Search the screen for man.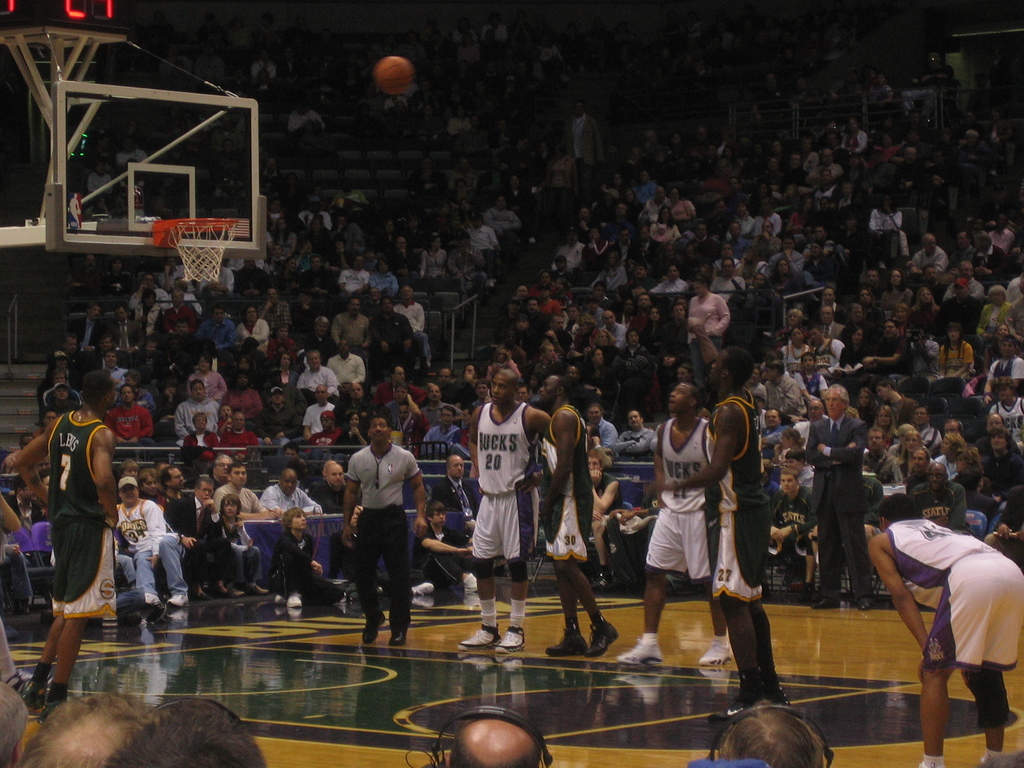
Found at 124, 478, 184, 610.
